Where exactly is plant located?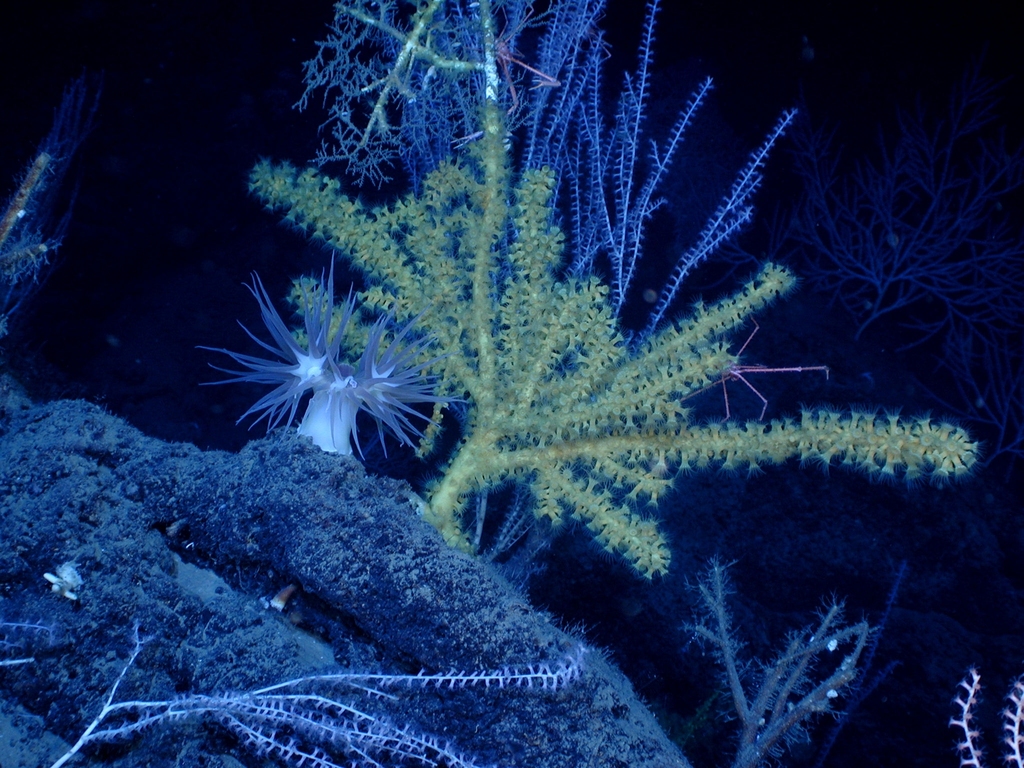
Its bounding box is bbox(681, 551, 876, 767).
